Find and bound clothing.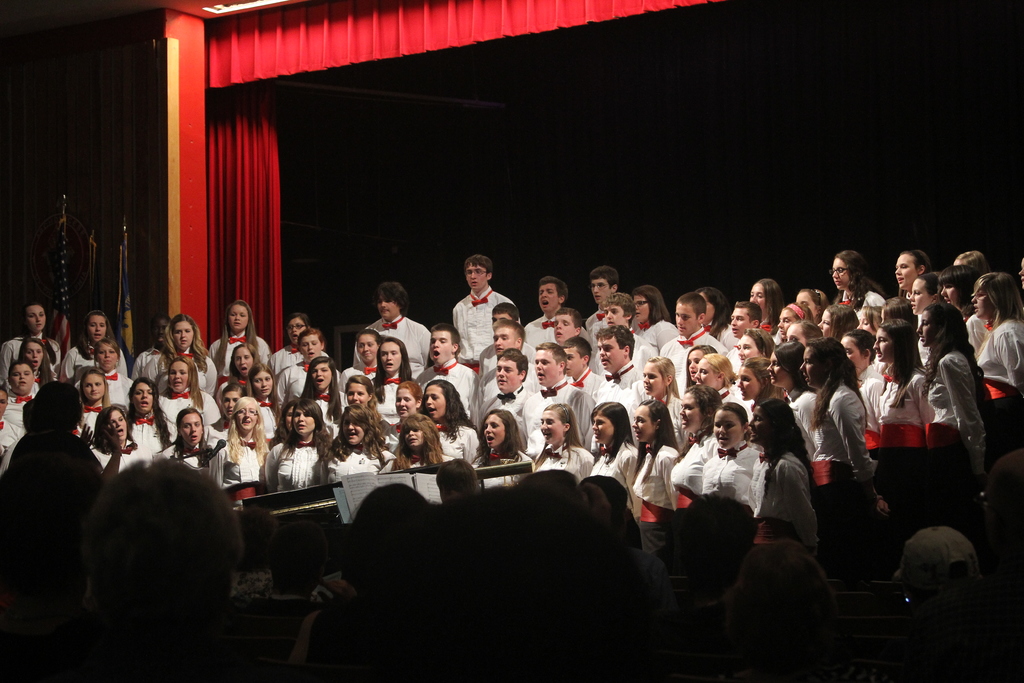
Bound: pyautogui.locateOnScreen(129, 410, 181, 449).
